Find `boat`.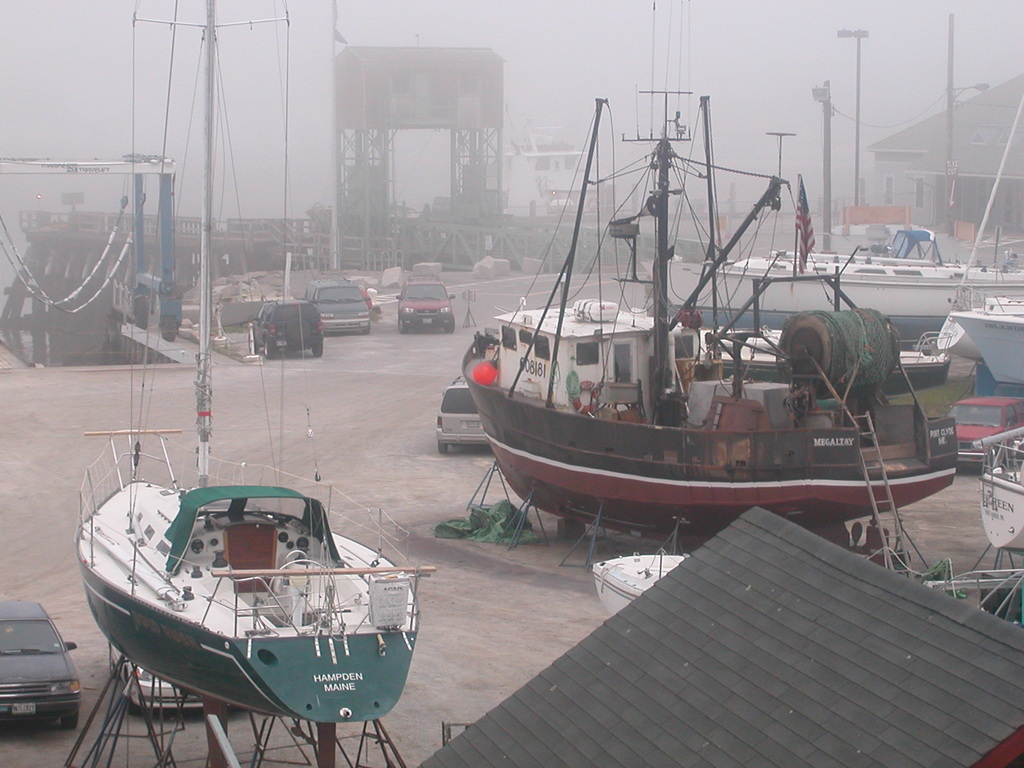
(643,82,1023,382).
